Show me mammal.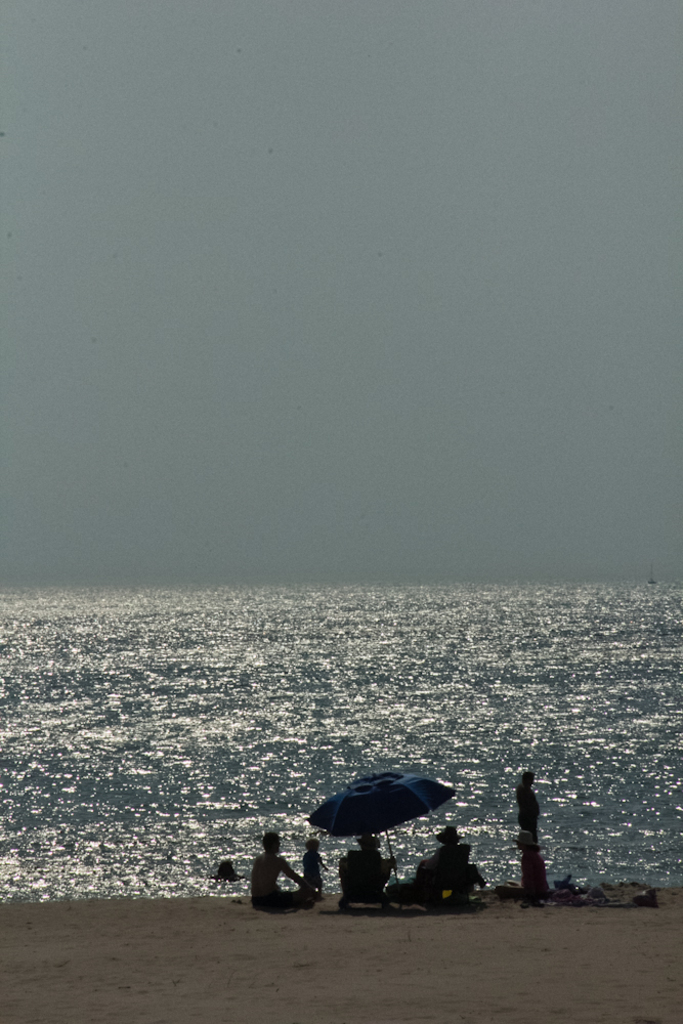
mammal is here: left=419, top=823, right=463, bottom=872.
